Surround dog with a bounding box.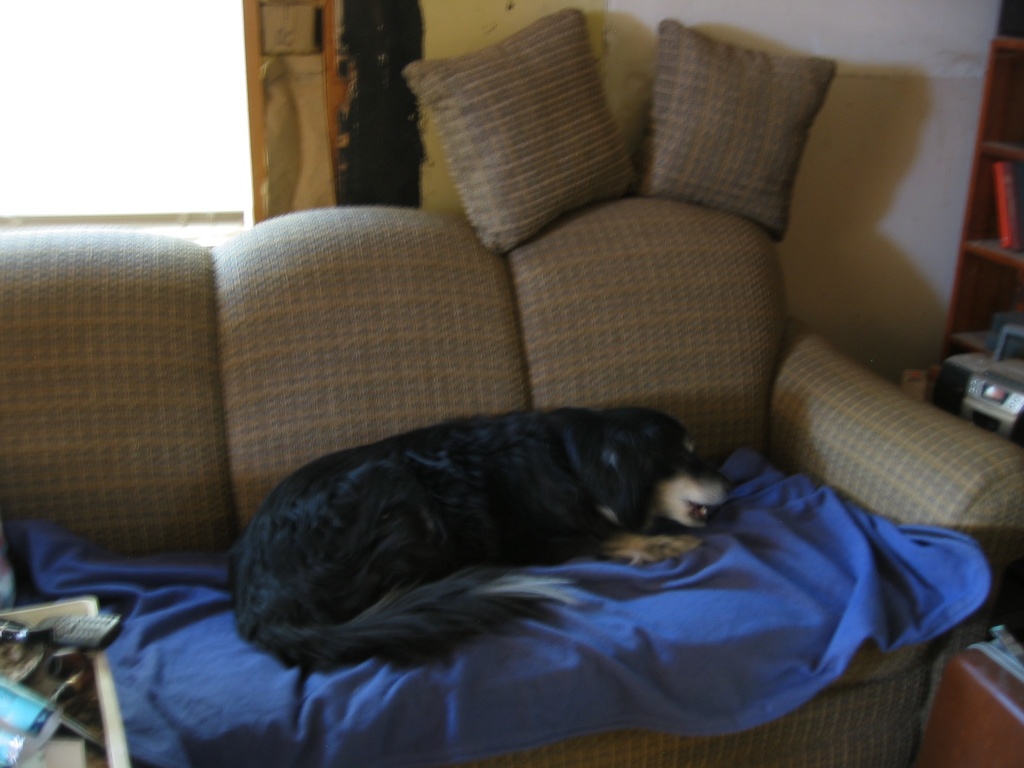
crop(223, 408, 731, 678).
